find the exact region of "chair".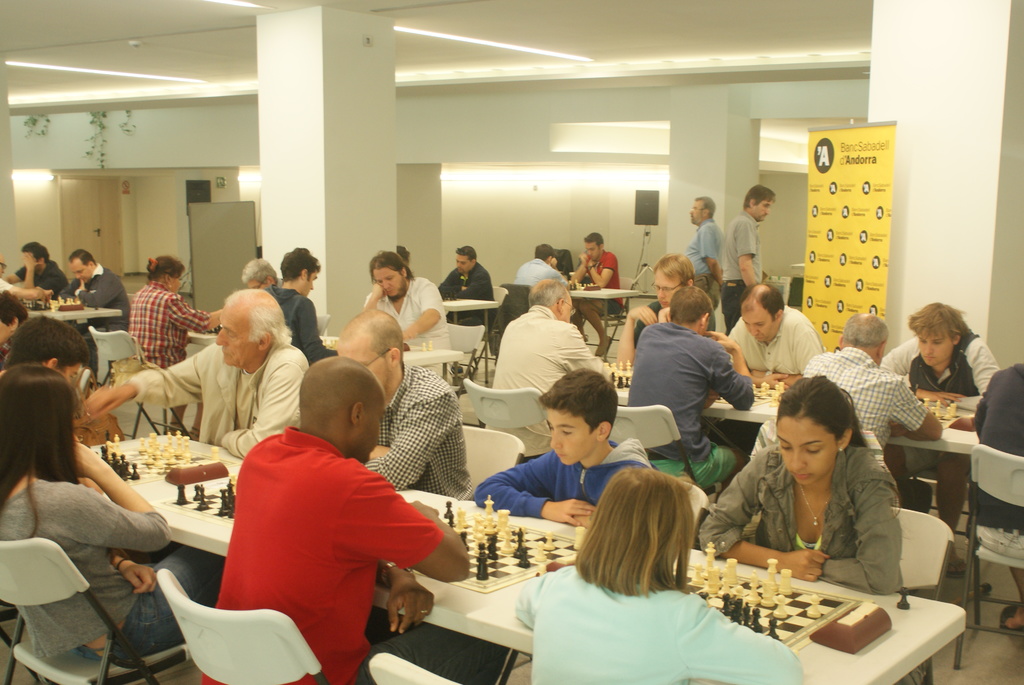
Exact region: region(369, 653, 460, 684).
